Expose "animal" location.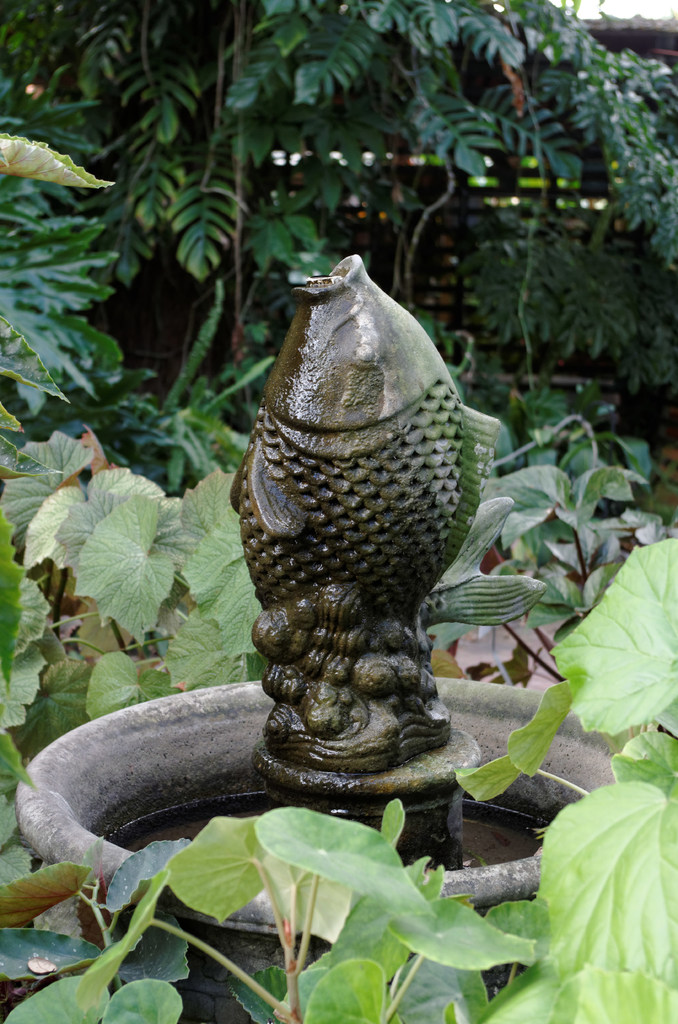
Exposed at 223:251:552:688.
